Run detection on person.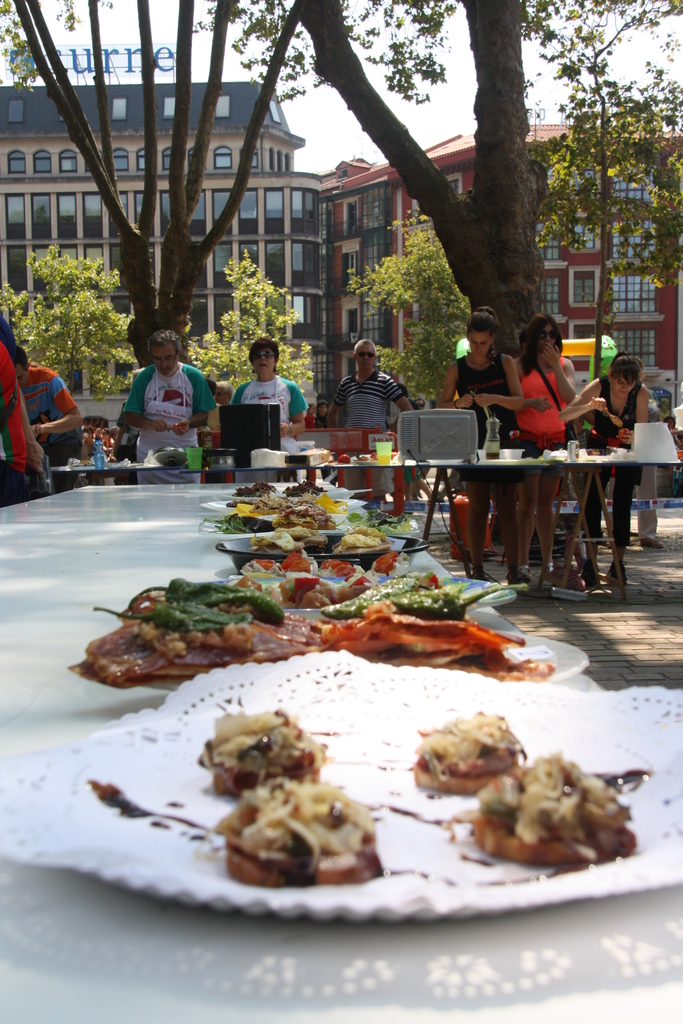
Result: [left=413, top=396, right=430, bottom=501].
